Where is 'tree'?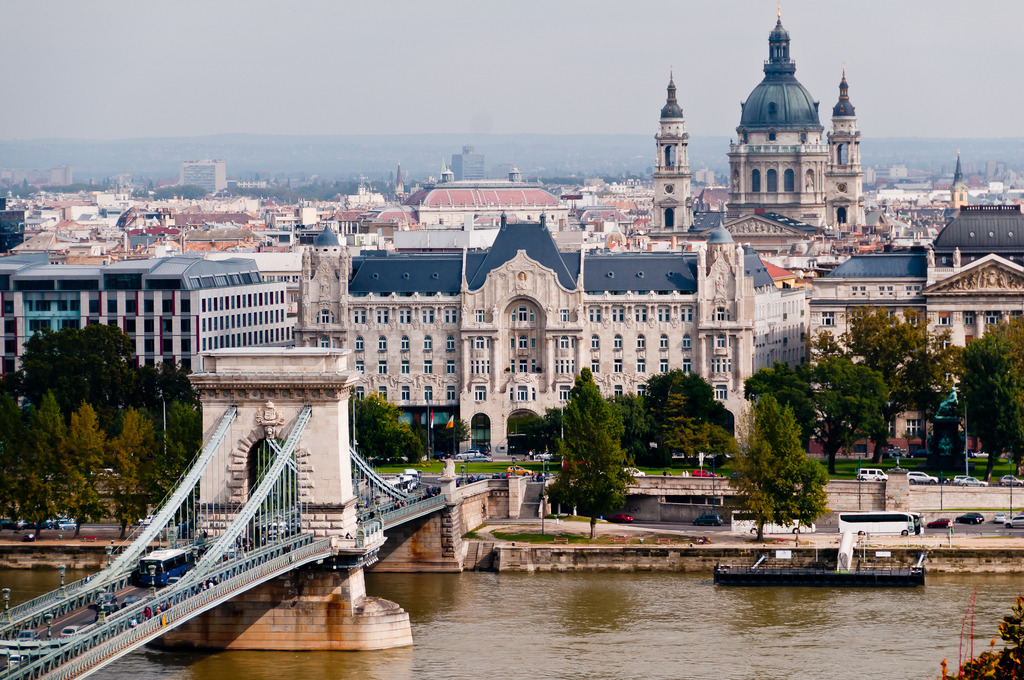
(left=648, top=366, right=711, bottom=465).
